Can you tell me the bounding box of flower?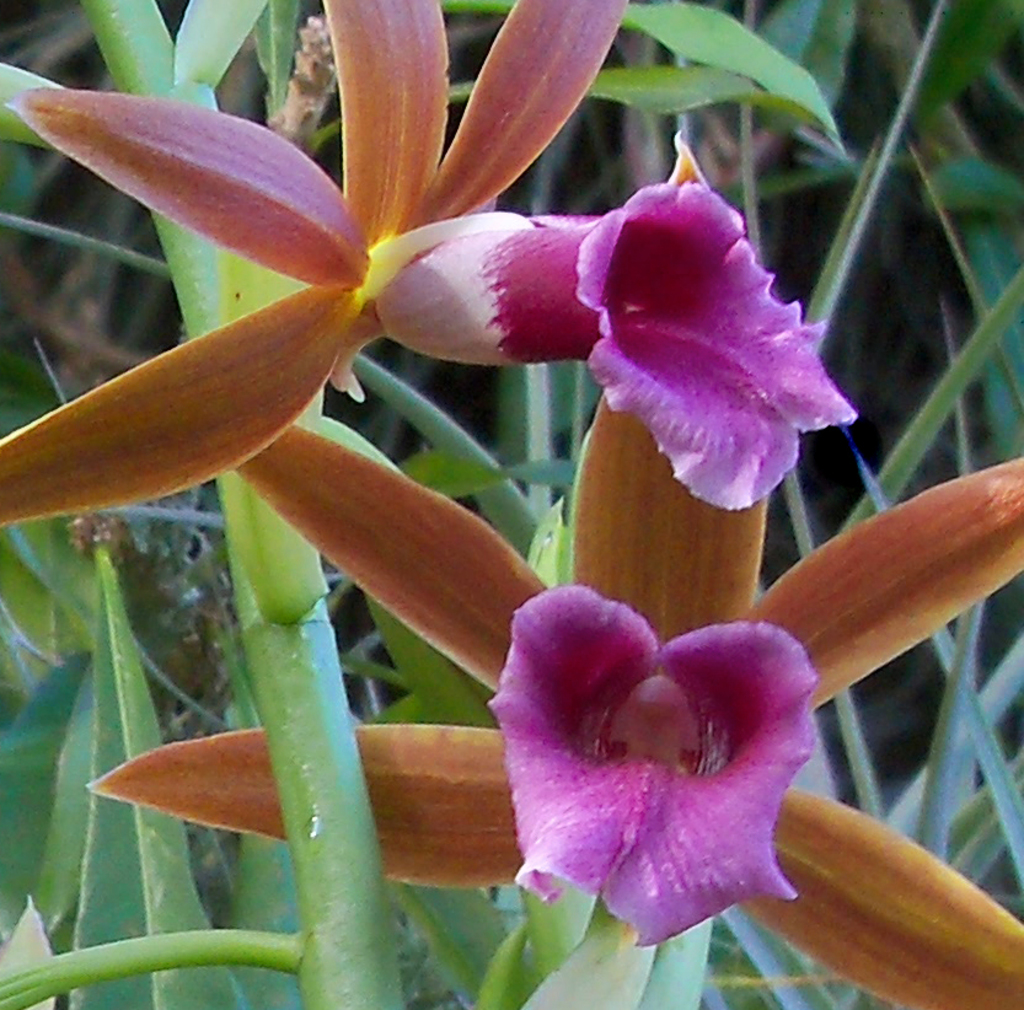
box=[479, 538, 833, 955].
